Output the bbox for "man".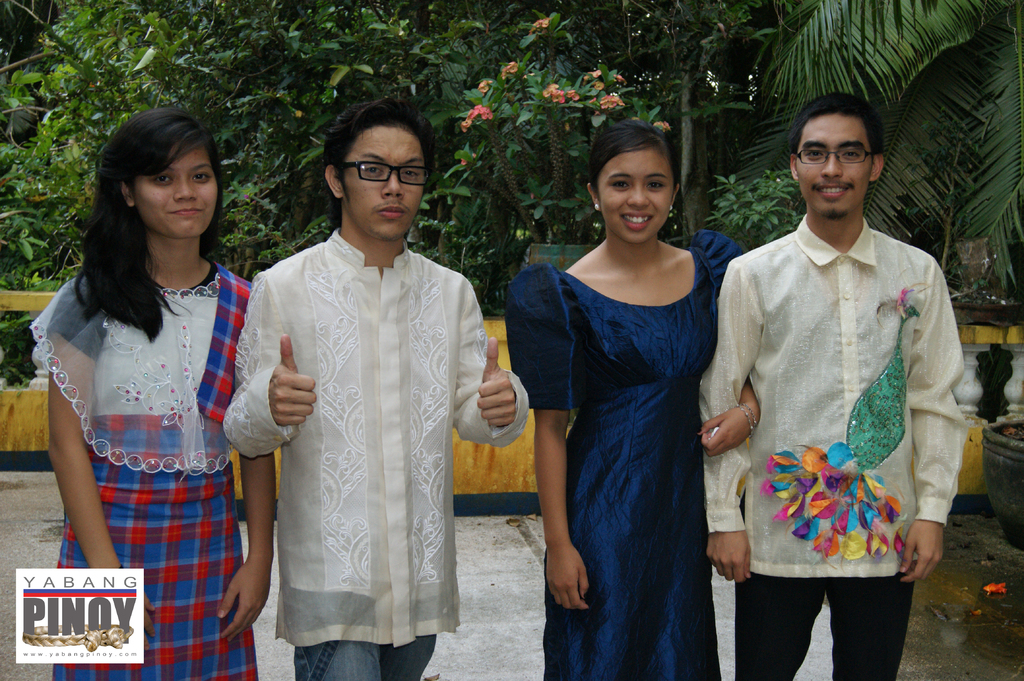
696,84,964,680.
